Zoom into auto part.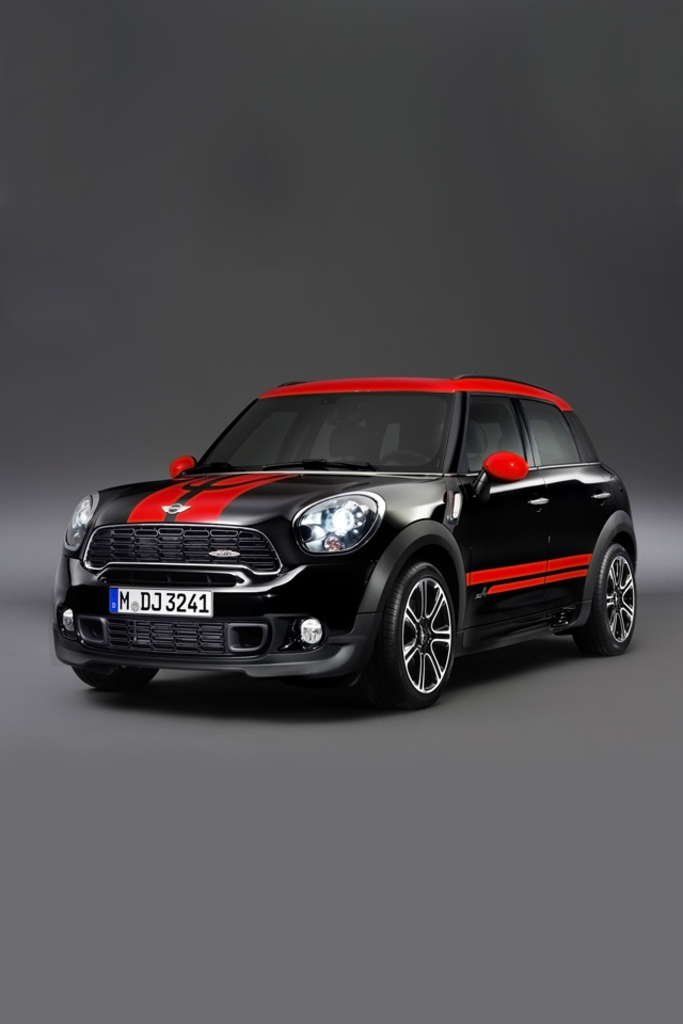
Zoom target: (x1=461, y1=475, x2=660, y2=640).
